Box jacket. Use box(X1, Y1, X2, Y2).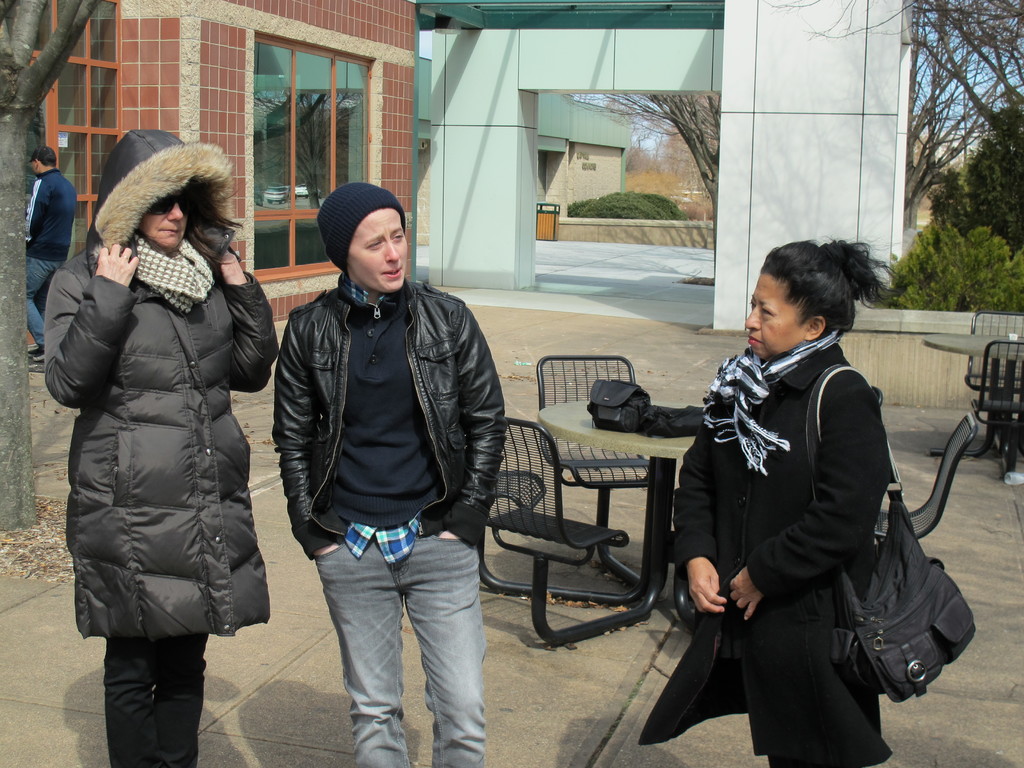
box(257, 186, 504, 568).
